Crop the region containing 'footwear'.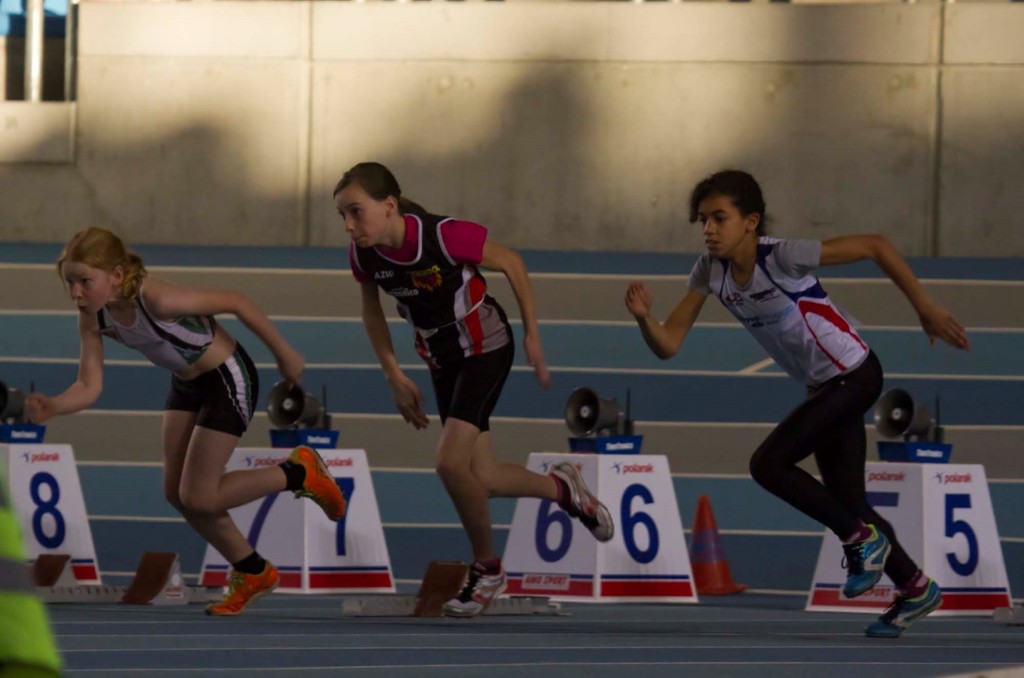
Crop region: <box>199,555,281,619</box>.
